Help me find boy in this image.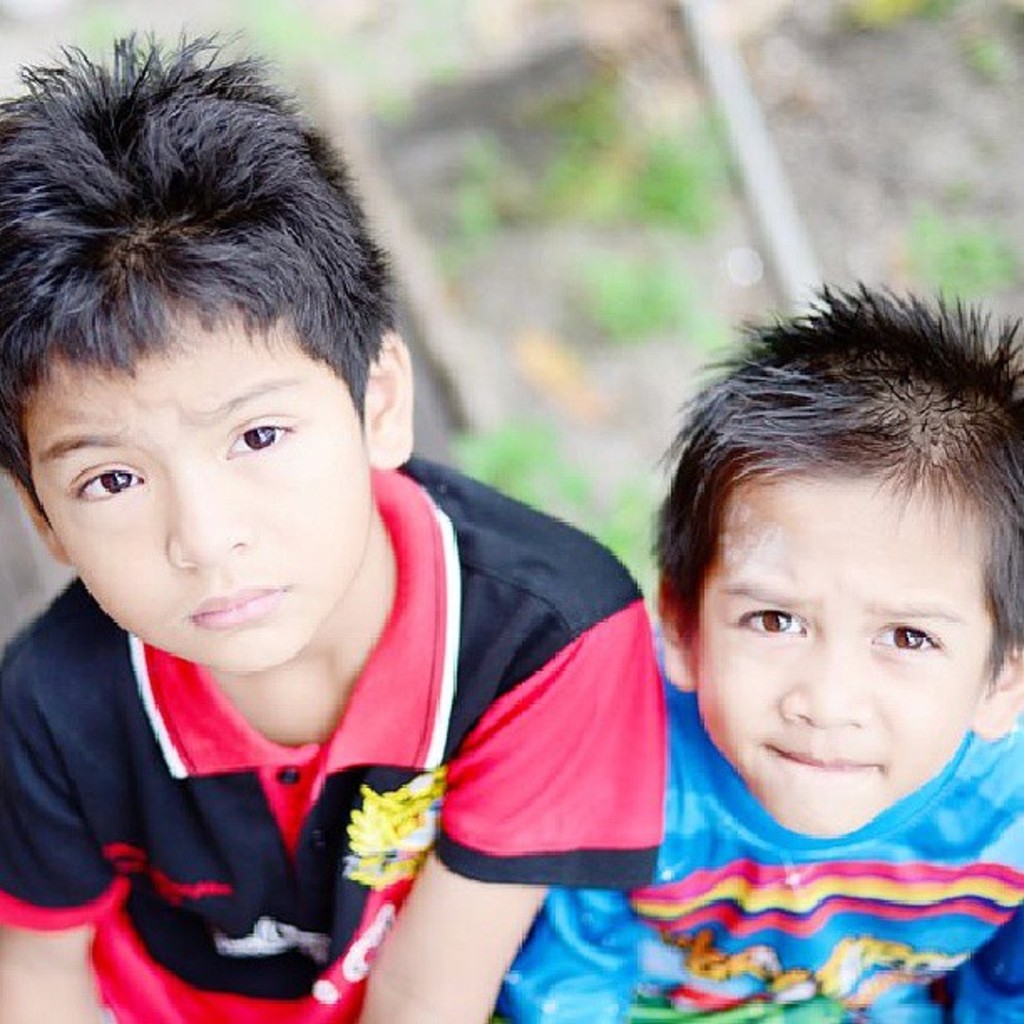
Found it: 0/20/669/1022.
